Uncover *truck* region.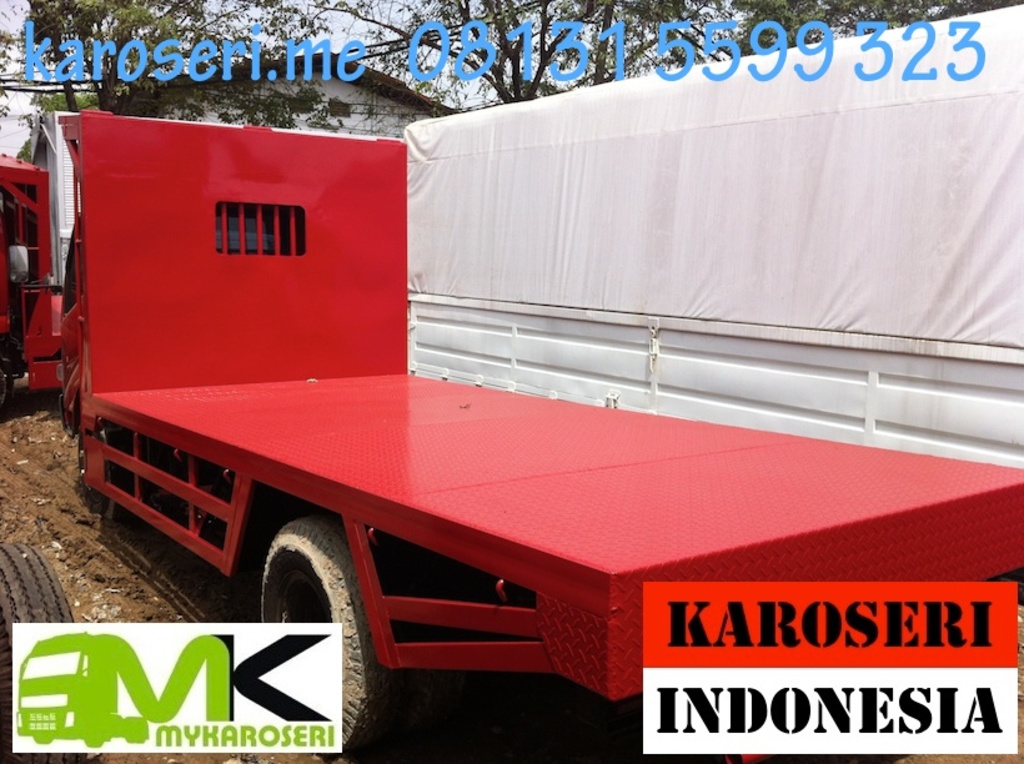
Uncovered: <bbox>0, 42, 1023, 738</bbox>.
